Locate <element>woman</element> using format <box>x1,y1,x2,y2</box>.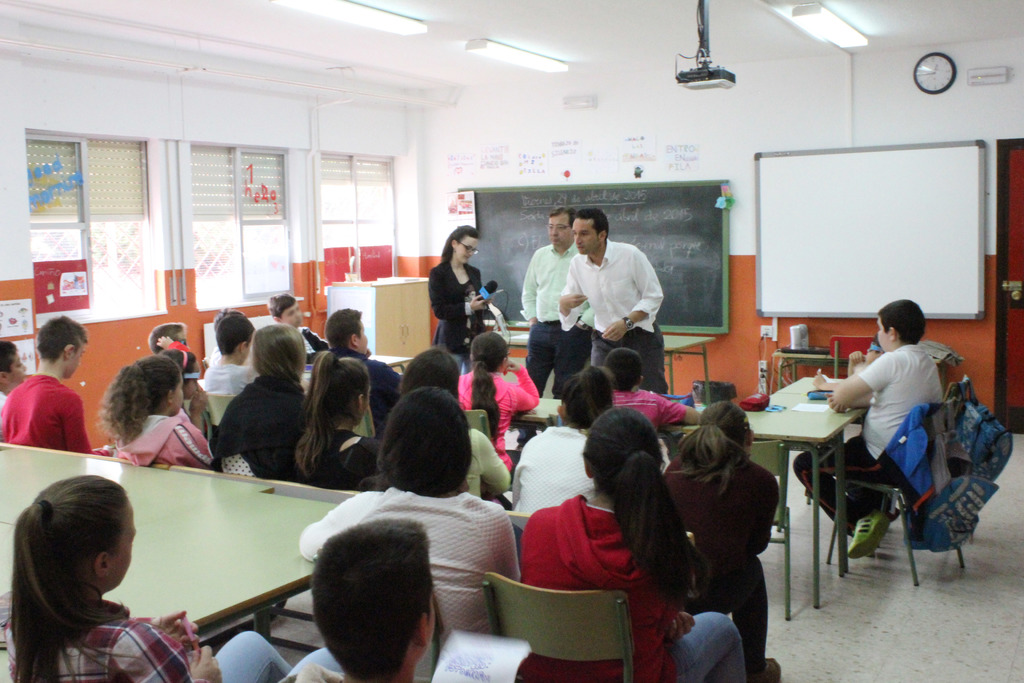
<box>1,470,294,682</box>.
